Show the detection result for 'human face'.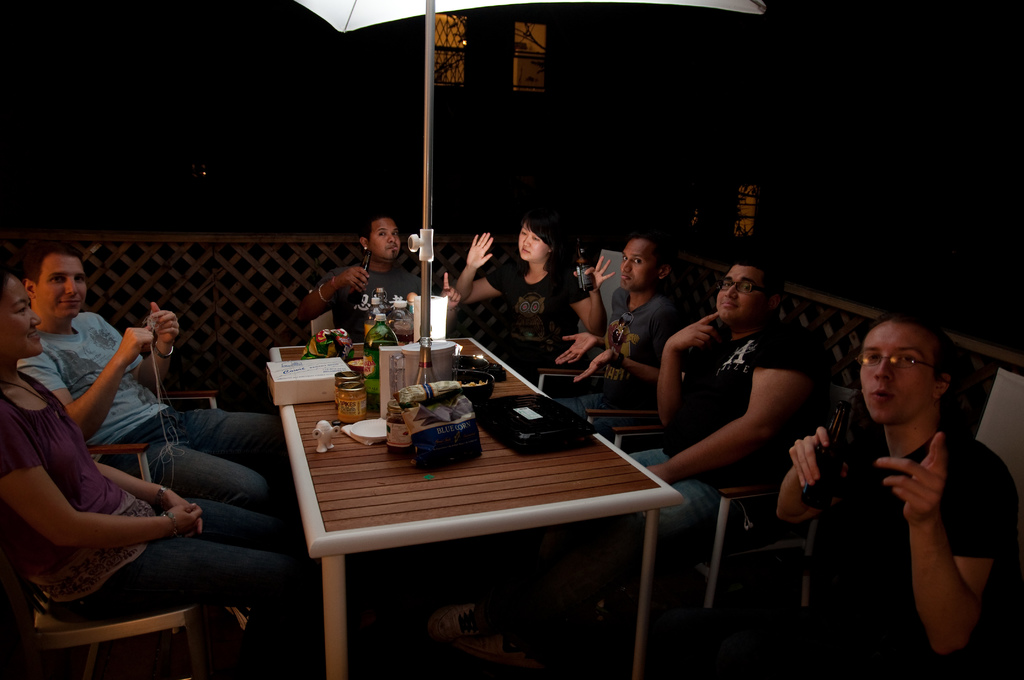
box(717, 263, 771, 316).
